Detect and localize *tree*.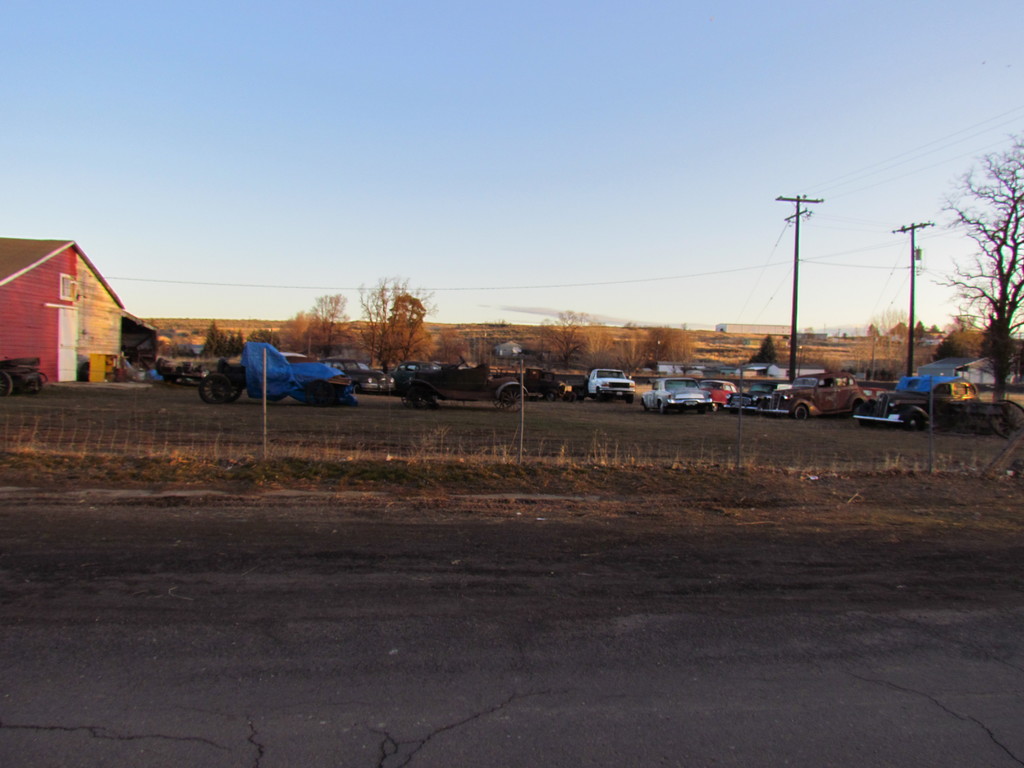
Localized at detection(375, 298, 435, 377).
